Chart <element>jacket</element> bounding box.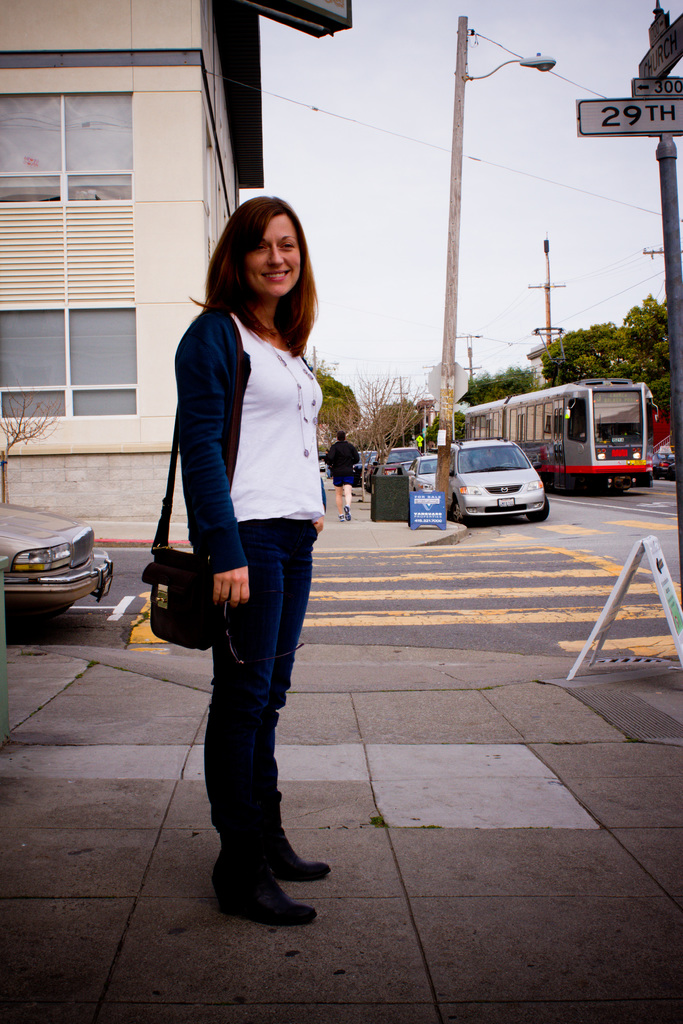
Charted: select_region(175, 304, 254, 562).
